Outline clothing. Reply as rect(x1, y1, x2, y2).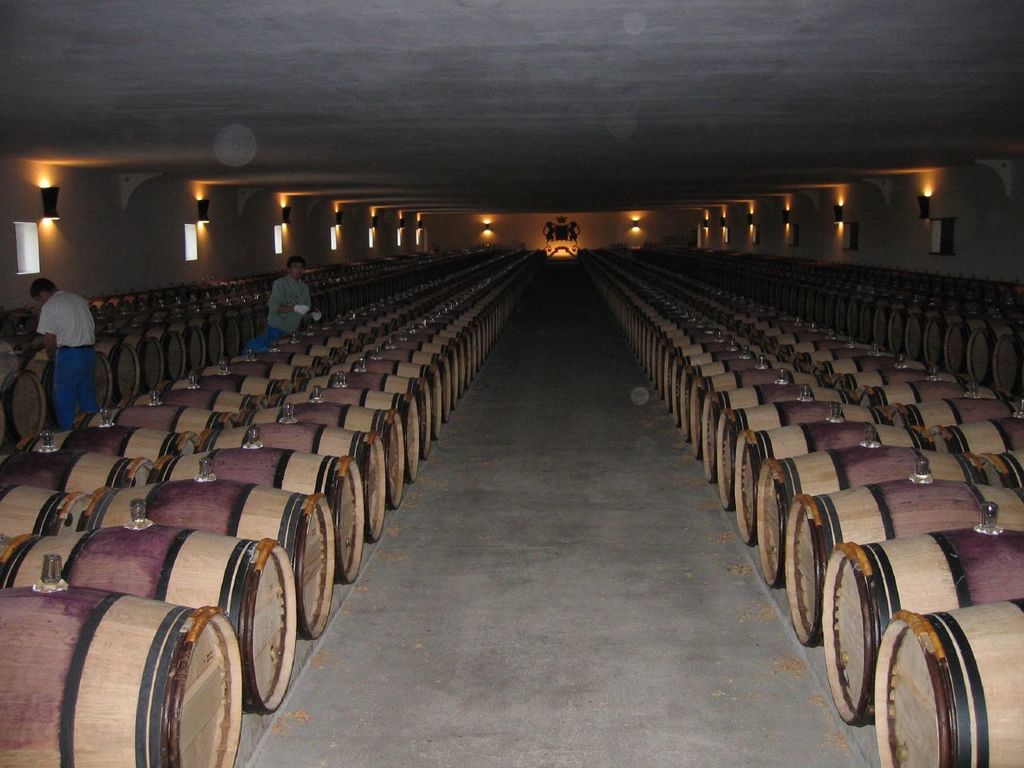
rect(227, 262, 312, 348).
